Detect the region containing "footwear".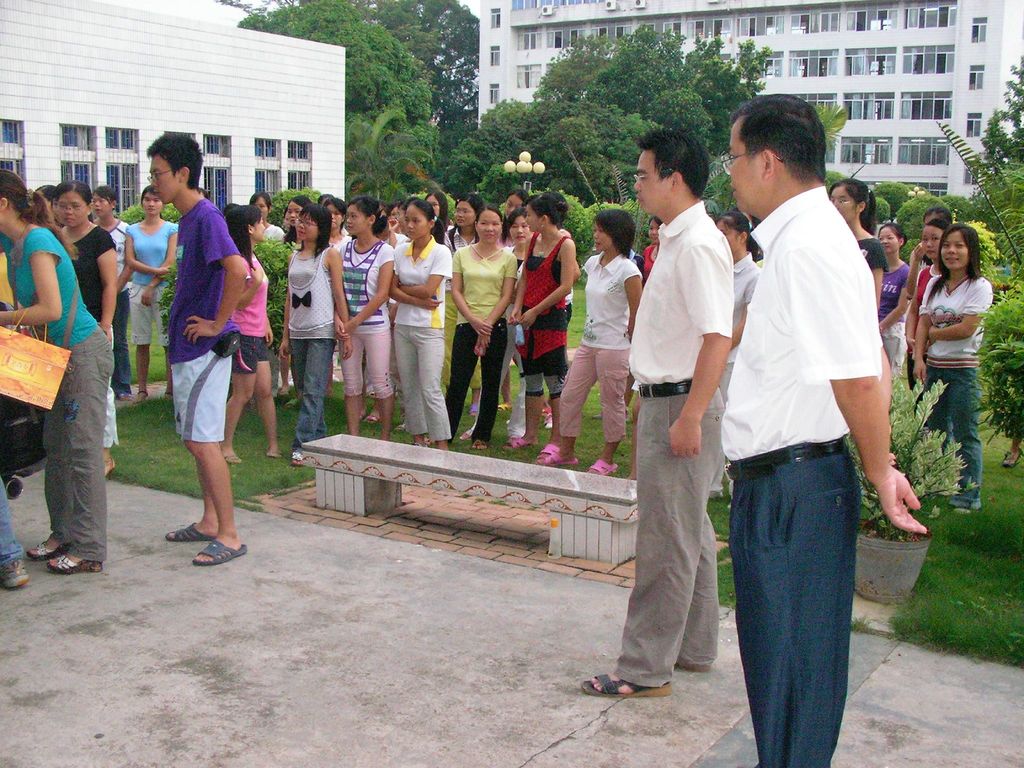
[x1=504, y1=440, x2=528, y2=447].
